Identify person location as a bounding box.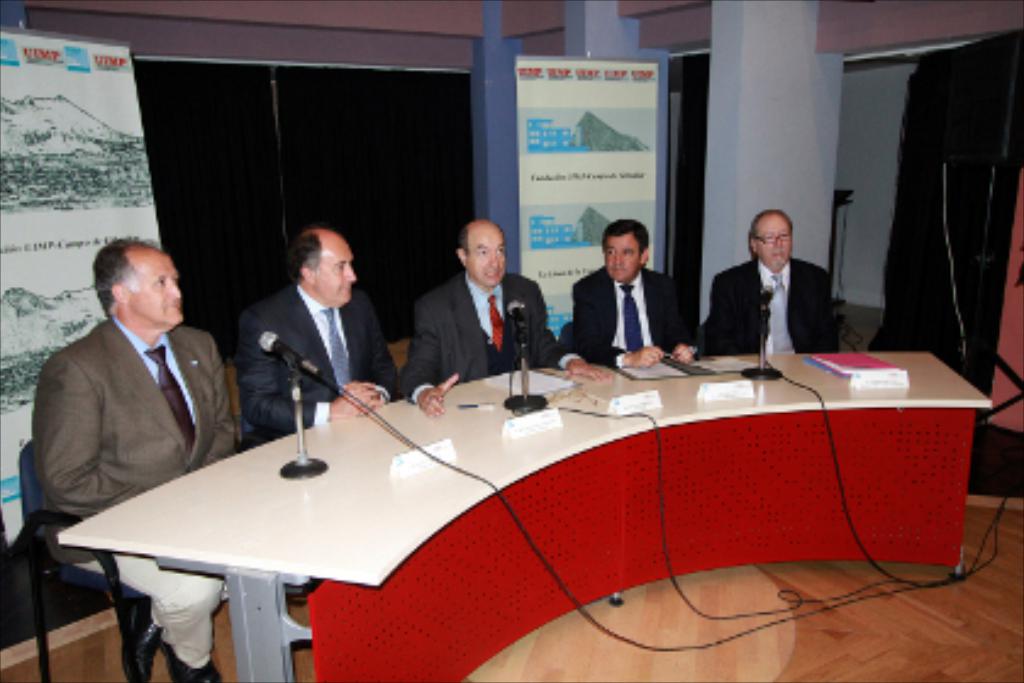
l=568, t=212, r=714, b=359.
